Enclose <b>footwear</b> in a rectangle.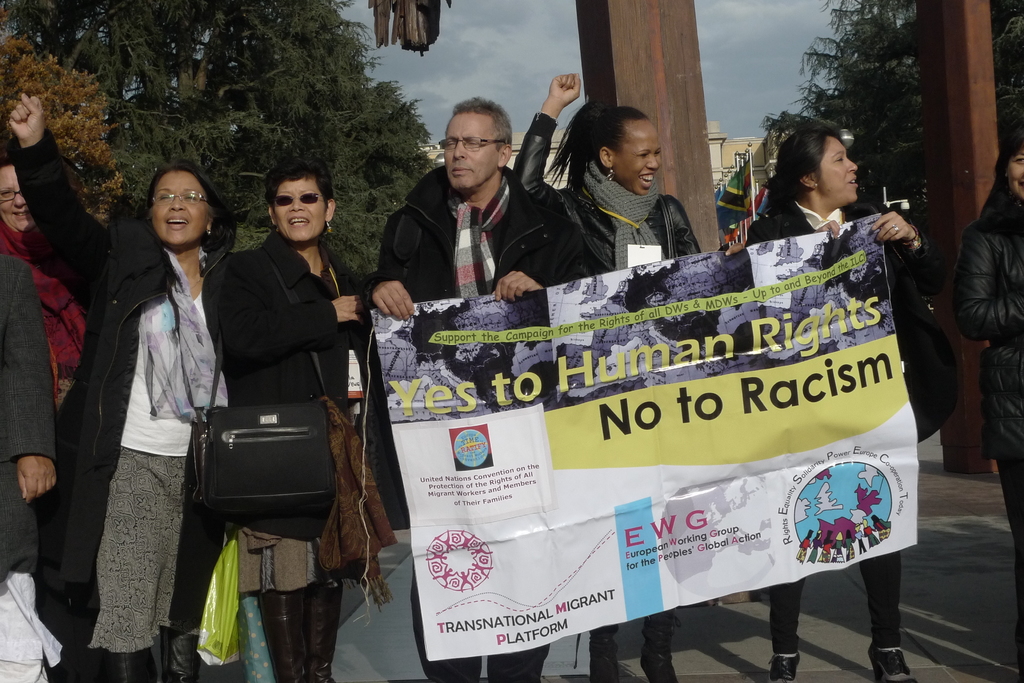
locate(767, 651, 803, 682).
